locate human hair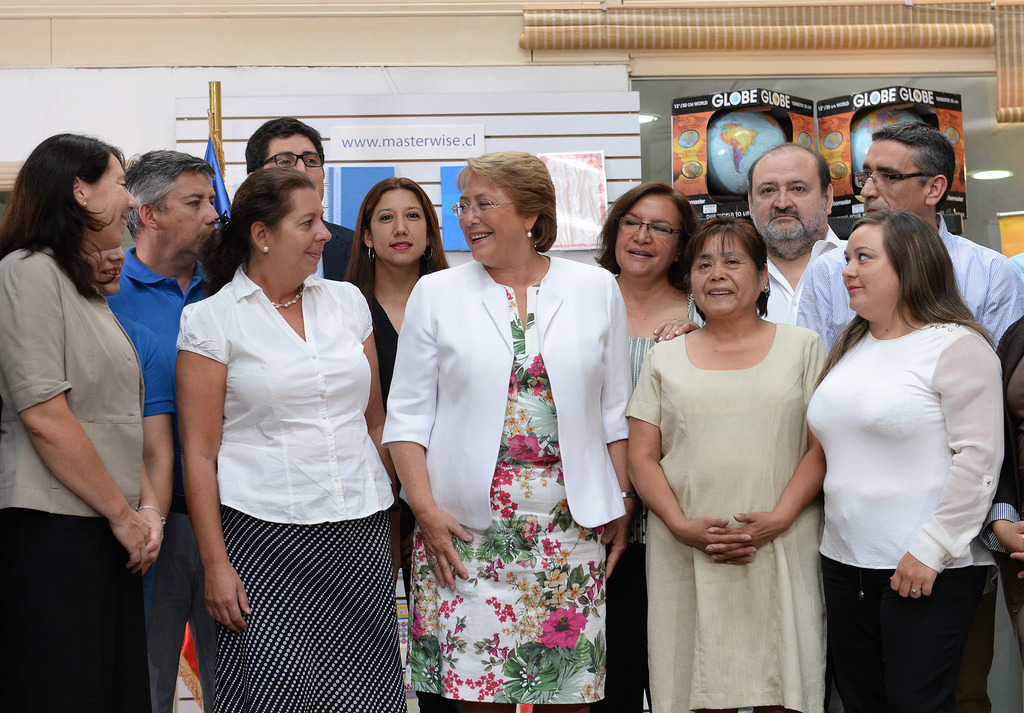
box=[0, 131, 126, 306]
